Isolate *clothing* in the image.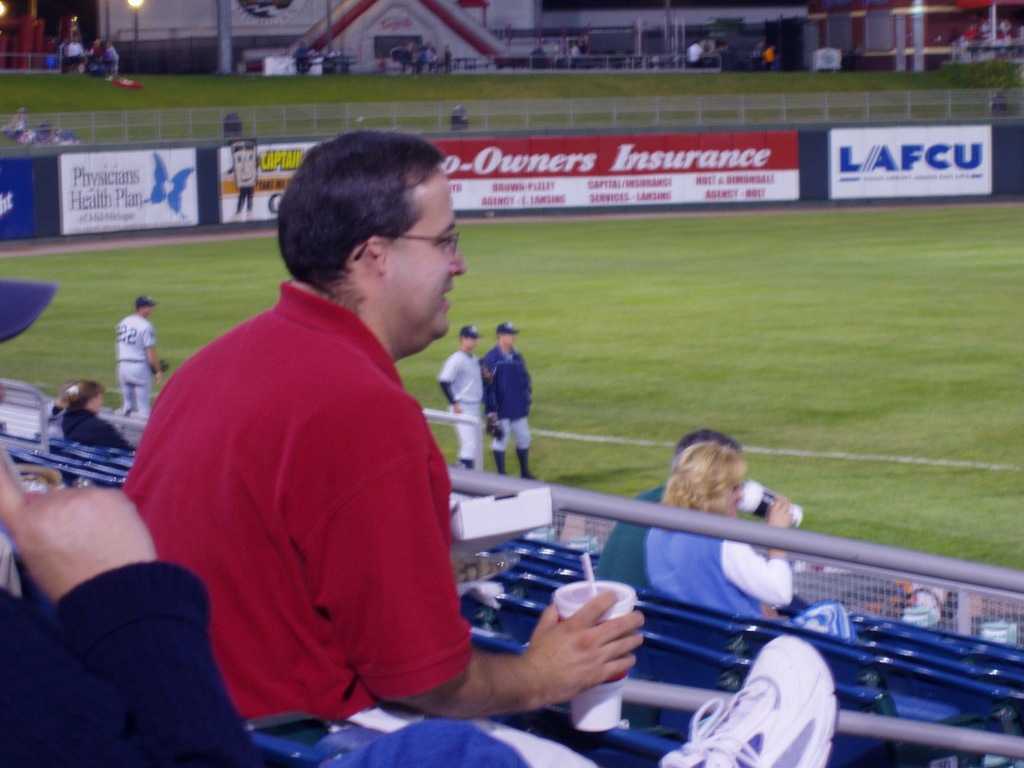
Isolated region: rect(467, 340, 538, 477).
